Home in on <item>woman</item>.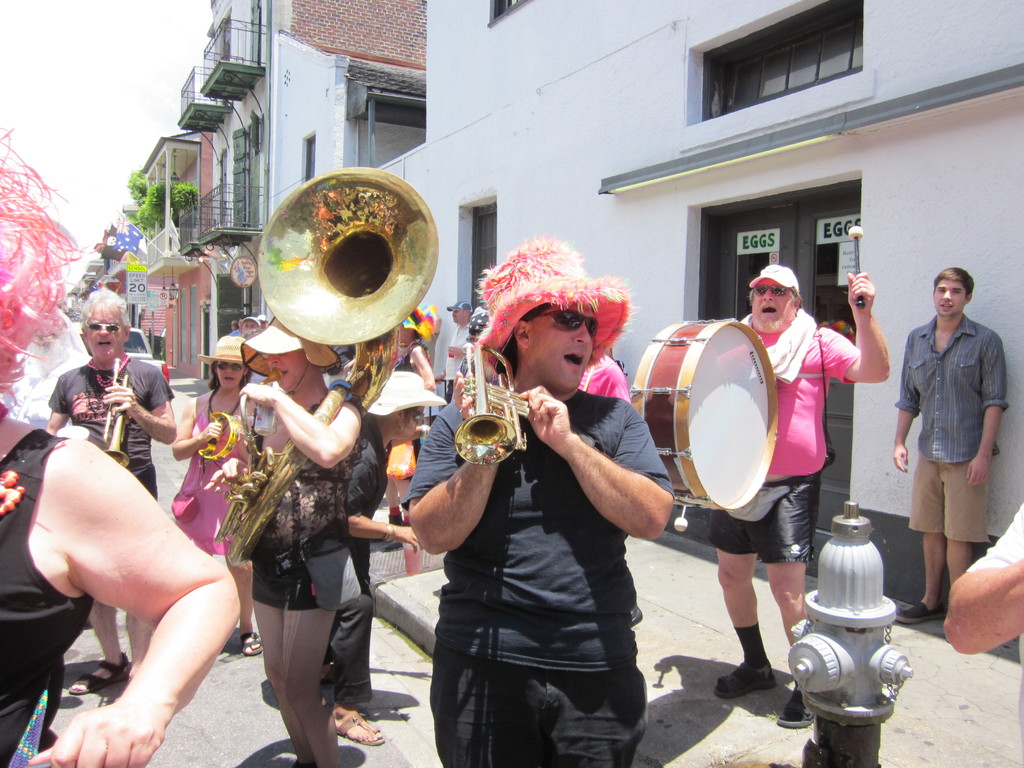
Homed in at bbox(239, 316, 361, 767).
